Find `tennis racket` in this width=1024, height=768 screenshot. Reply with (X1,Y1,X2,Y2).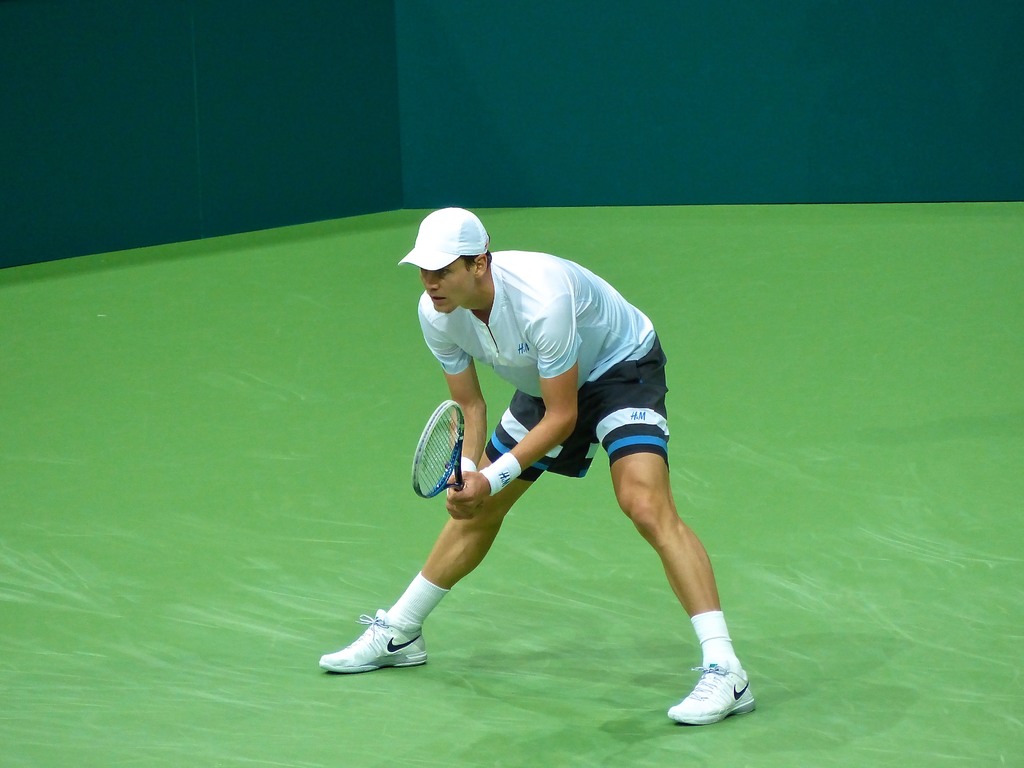
(410,399,467,501).
